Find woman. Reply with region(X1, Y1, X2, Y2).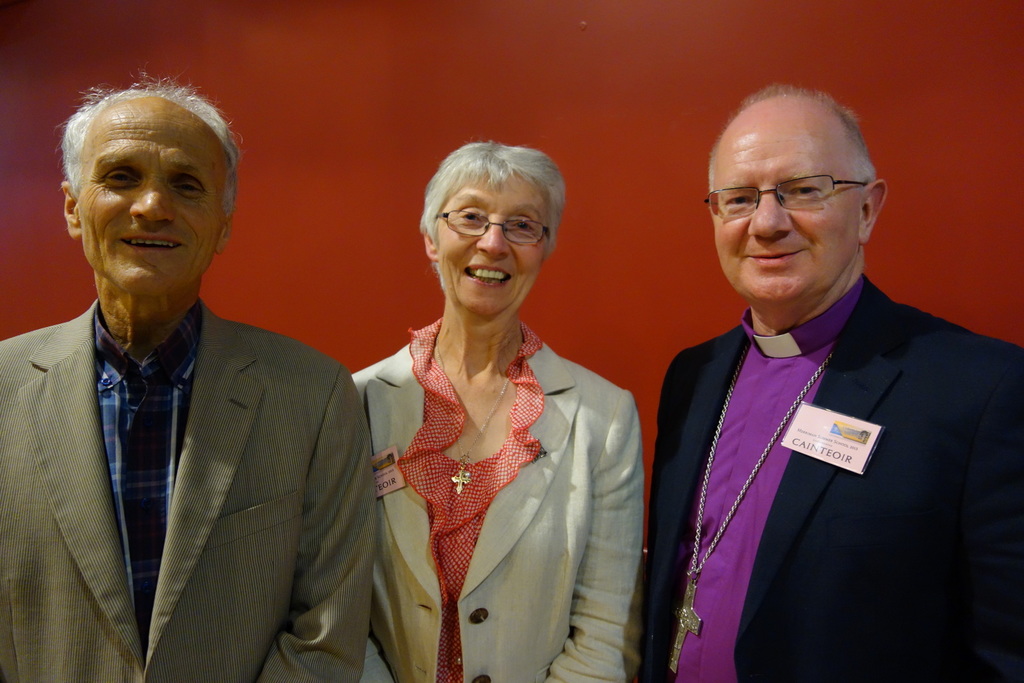
region(342, 136, 644, 682).
